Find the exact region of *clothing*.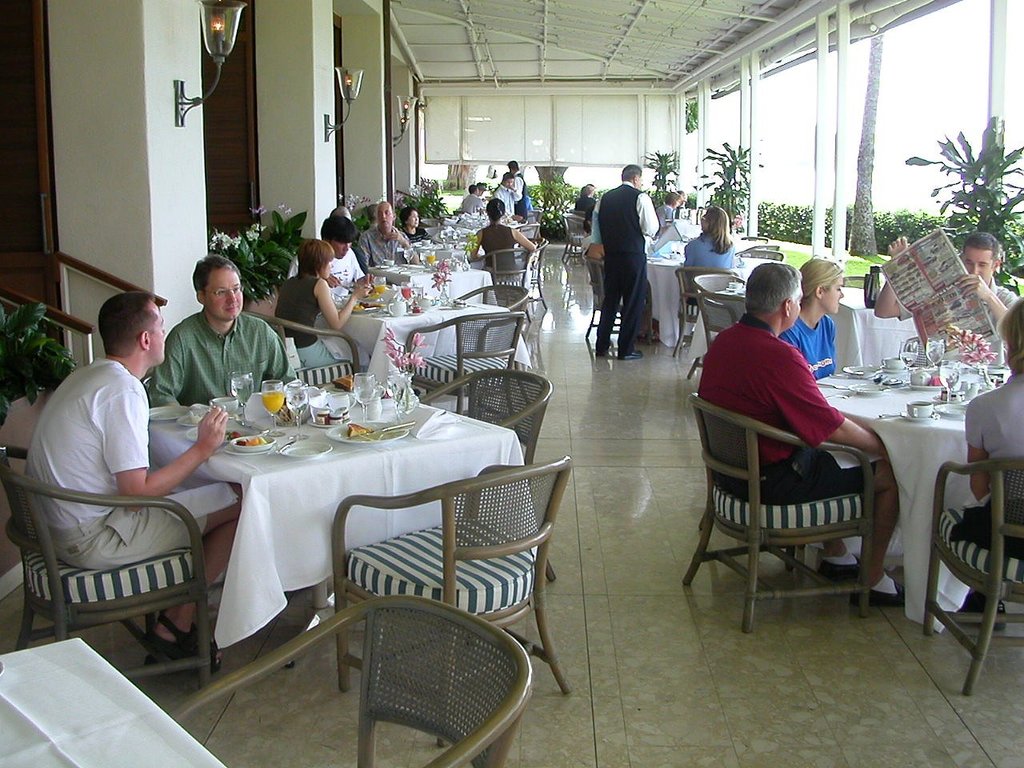
Exact region: [588,178,658,353].
